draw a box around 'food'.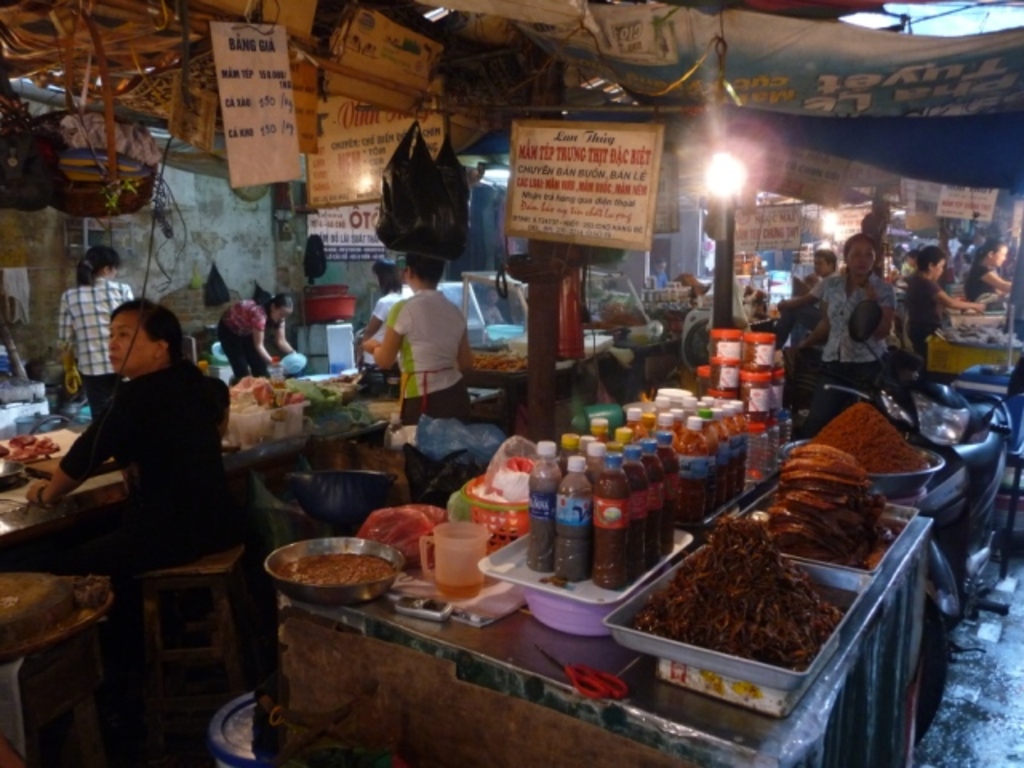
select_region(282, 371, 366, 438).
